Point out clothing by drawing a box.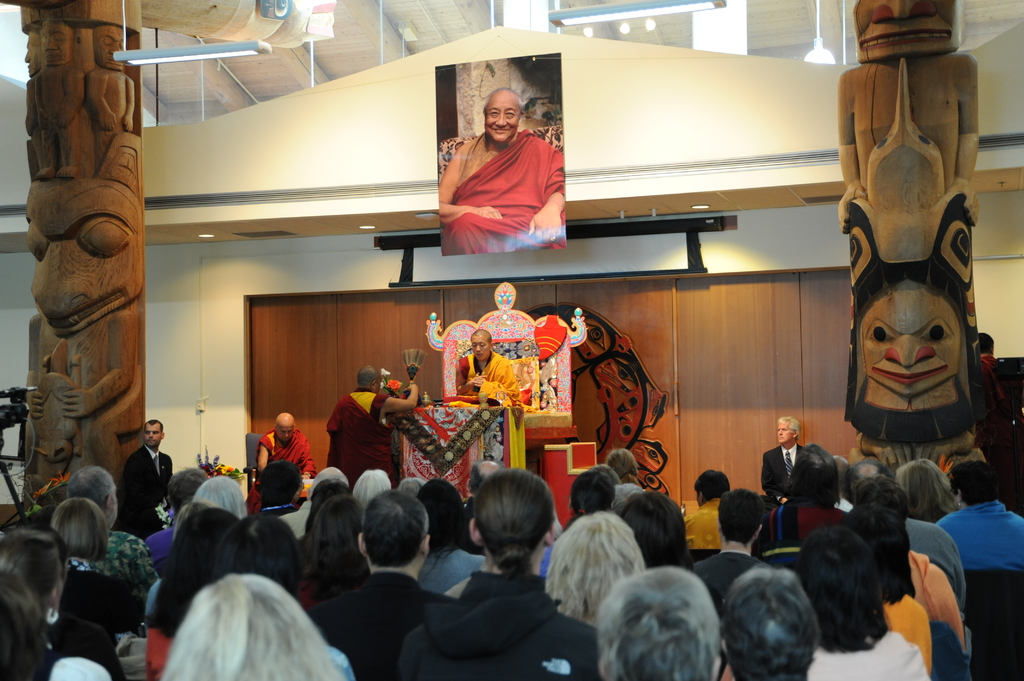
left=330, top=387, right=402, bottom=486.
